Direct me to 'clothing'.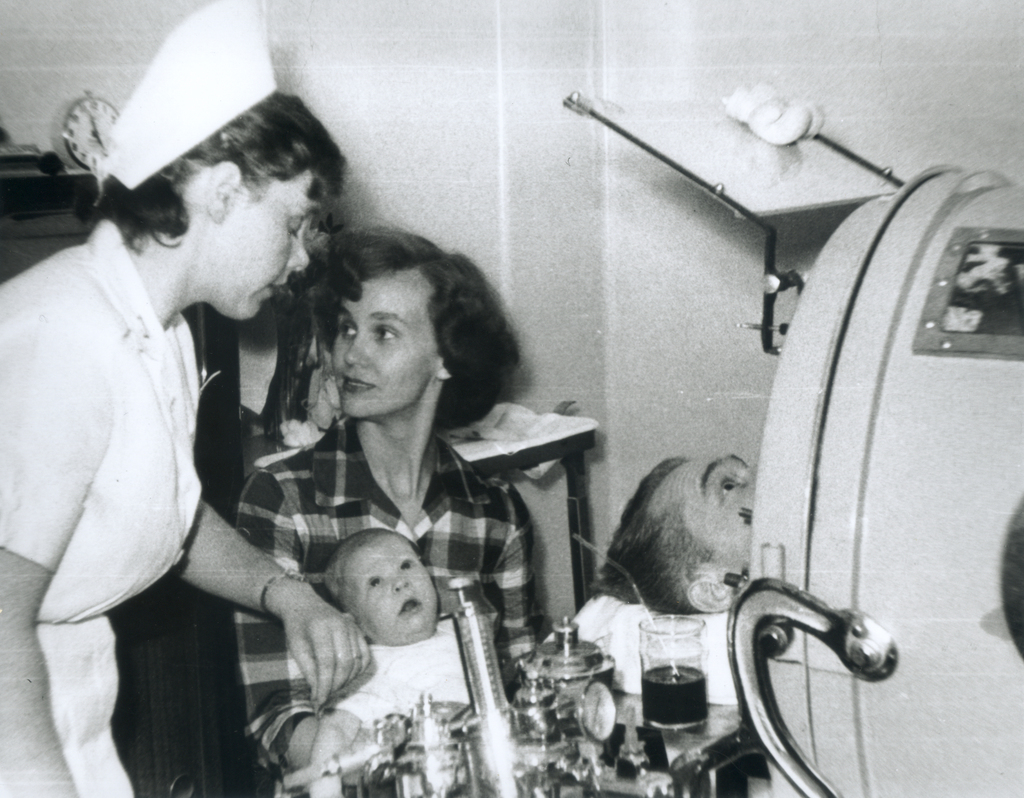
Direction: 316:639:473:742.
